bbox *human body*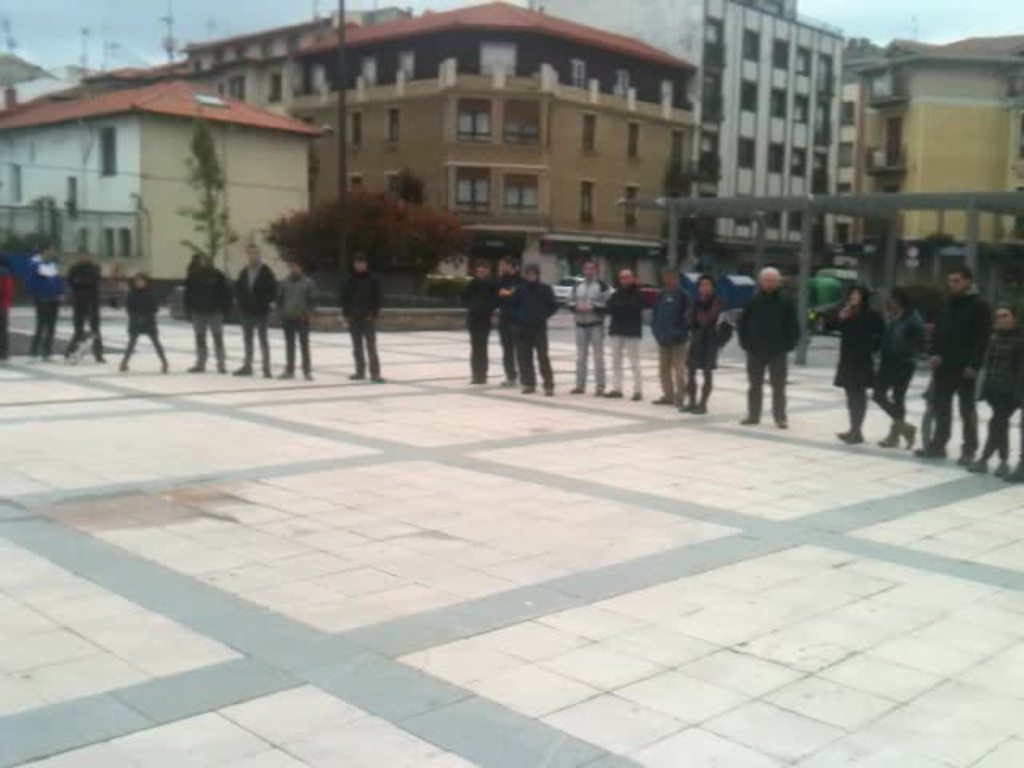
(left=56, top=245, right=107, bottom=368)
